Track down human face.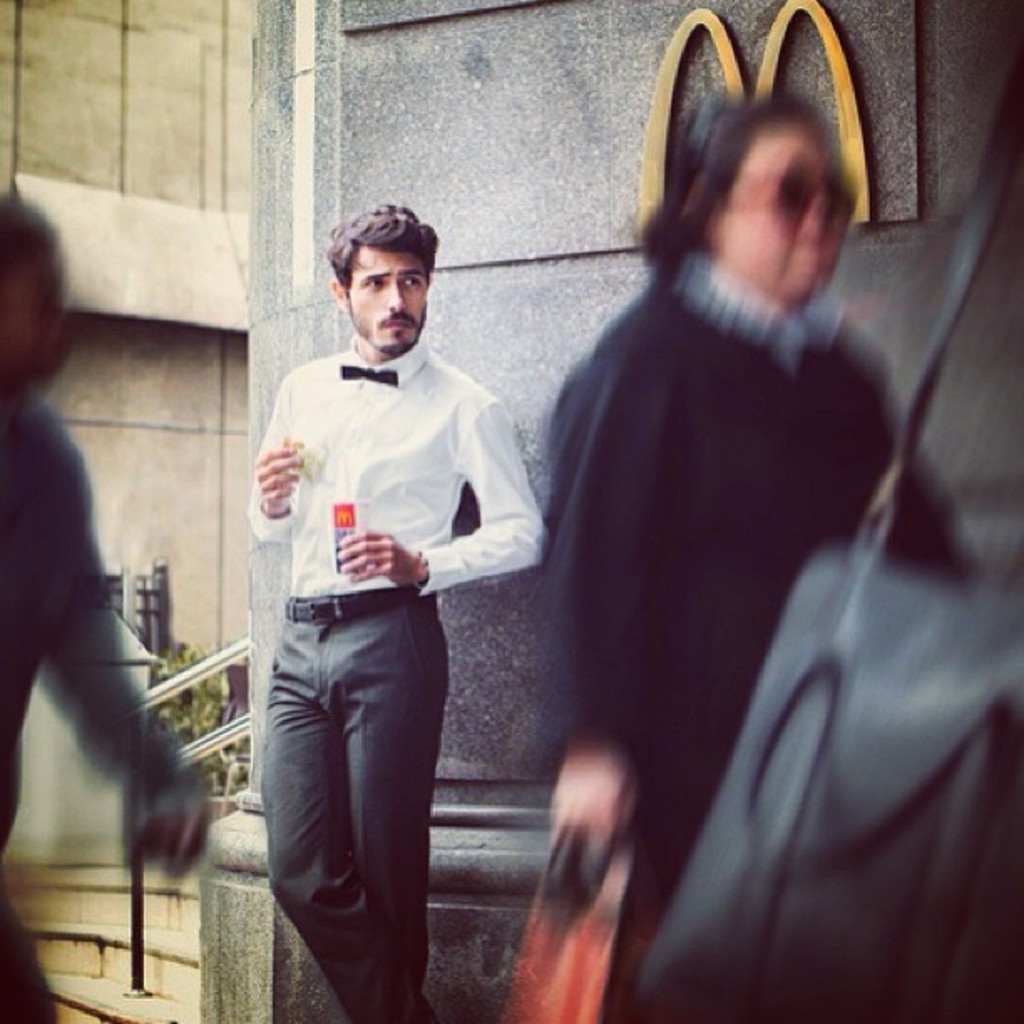
Tracked to x1=346, y1=244, x2=432, y2=356.
